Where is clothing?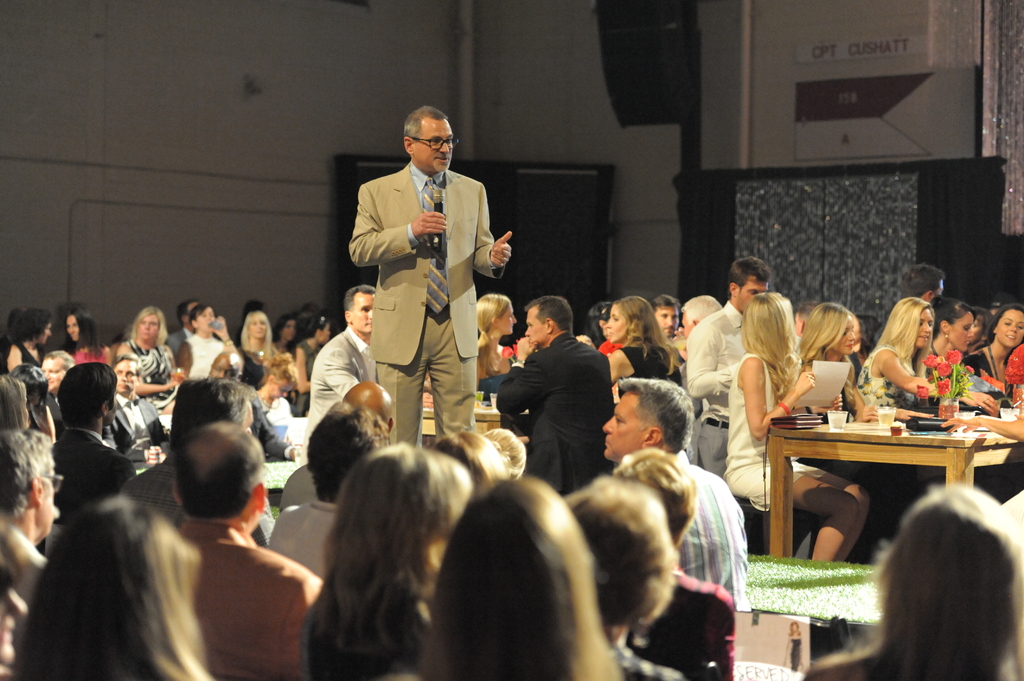
bbox(348, 164, 507, 452).
